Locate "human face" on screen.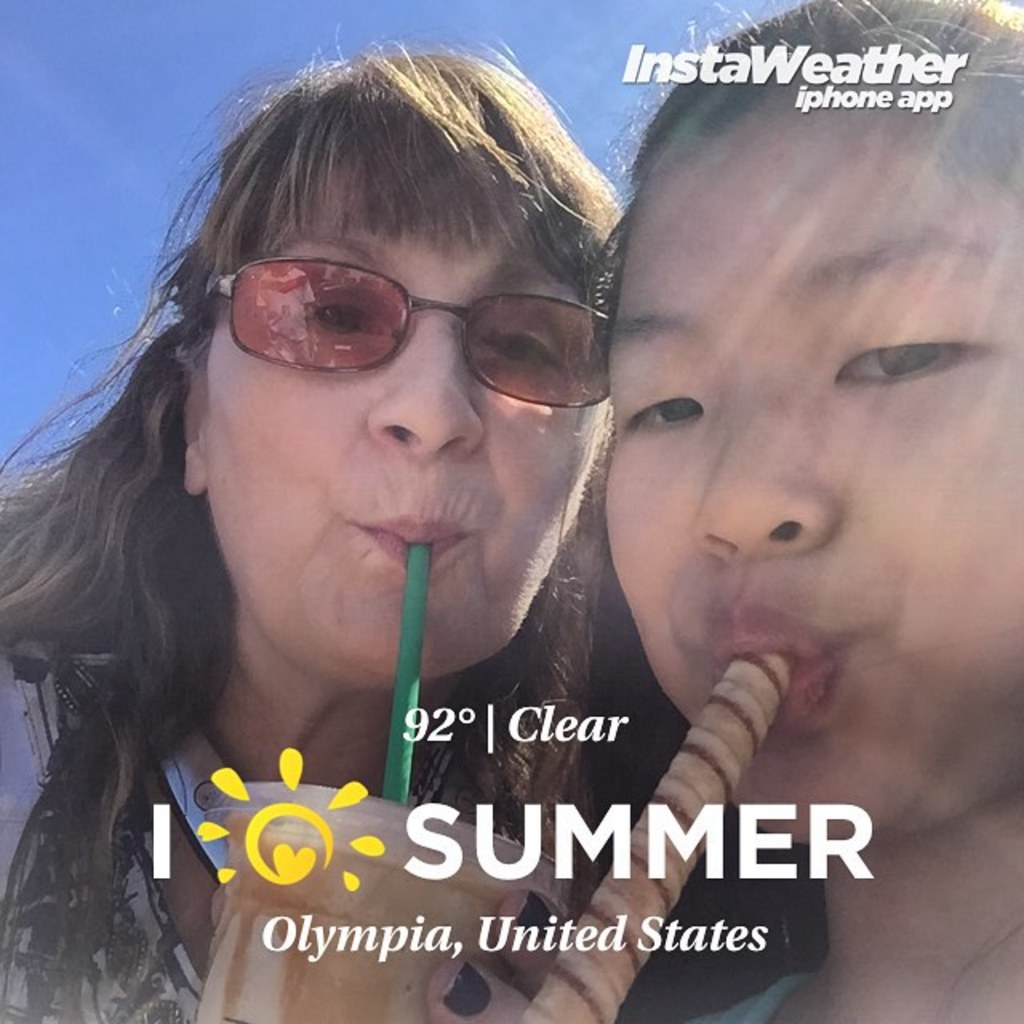
On screen at BBox(195, 197, 613, 682).
